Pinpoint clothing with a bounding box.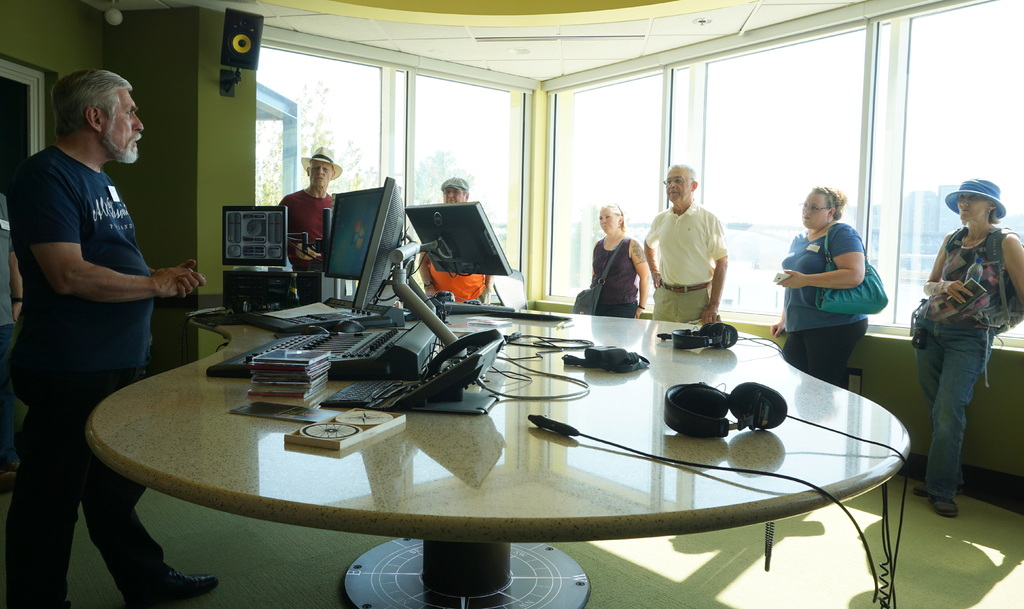
region(422, 206, 490, 307).
